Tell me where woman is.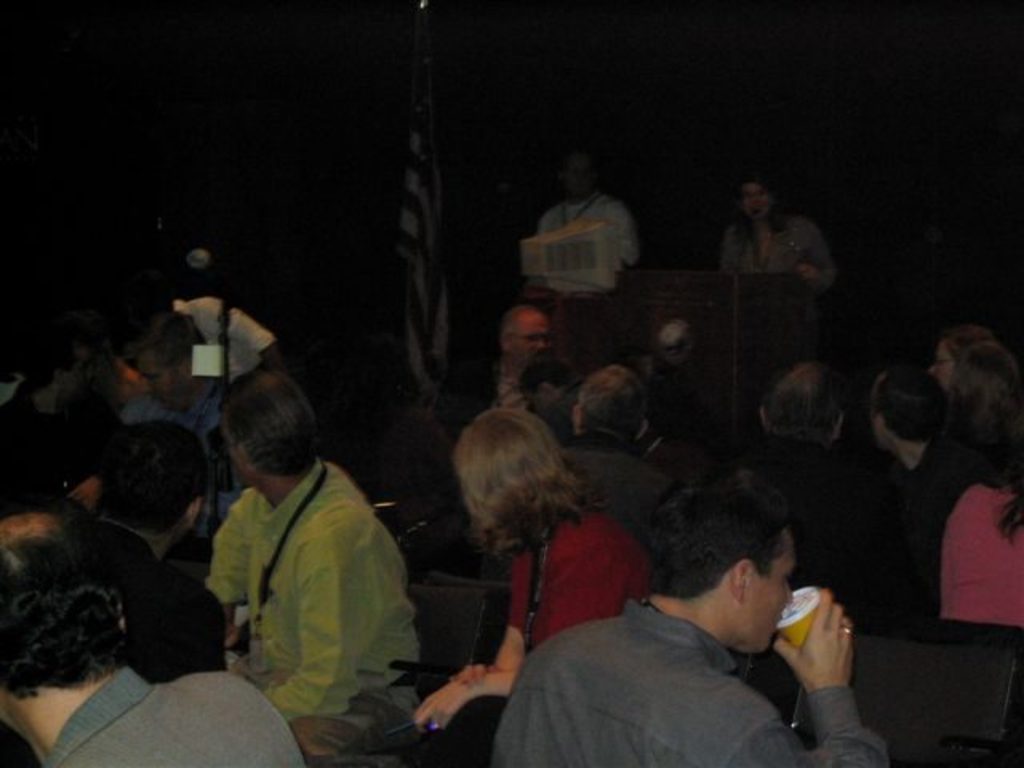
woman is at (left=922, top=325, right=1022, bottom=464).
